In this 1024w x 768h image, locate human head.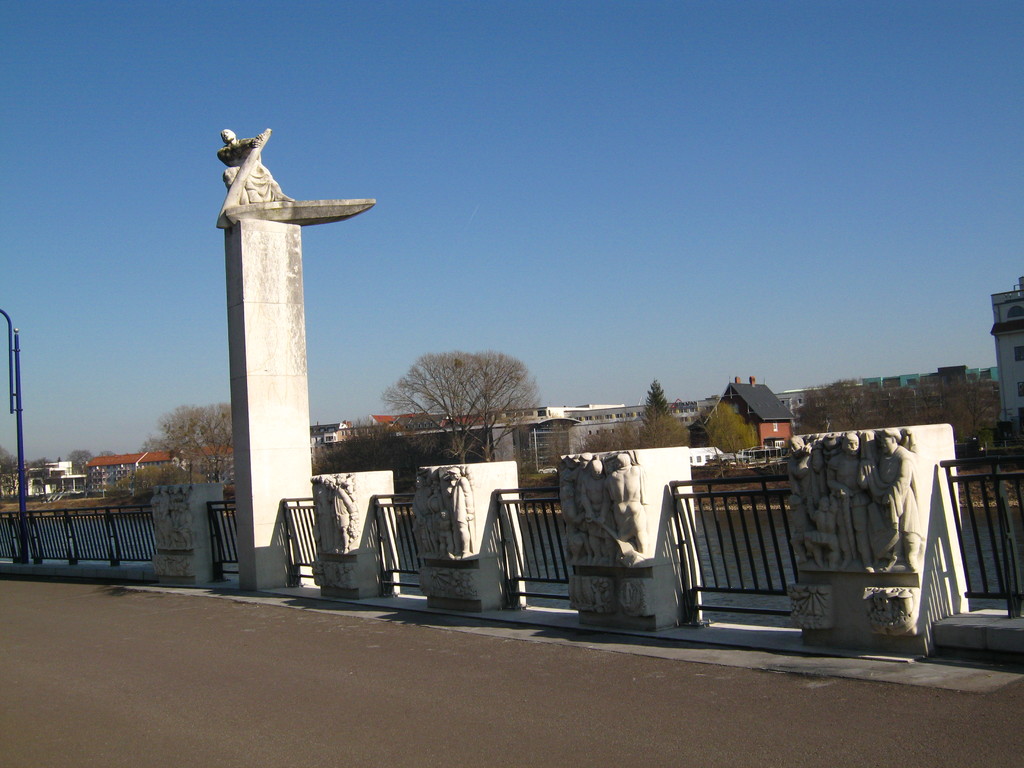
Bounding box: [left=161, top=486, right=165, bottom=497].
